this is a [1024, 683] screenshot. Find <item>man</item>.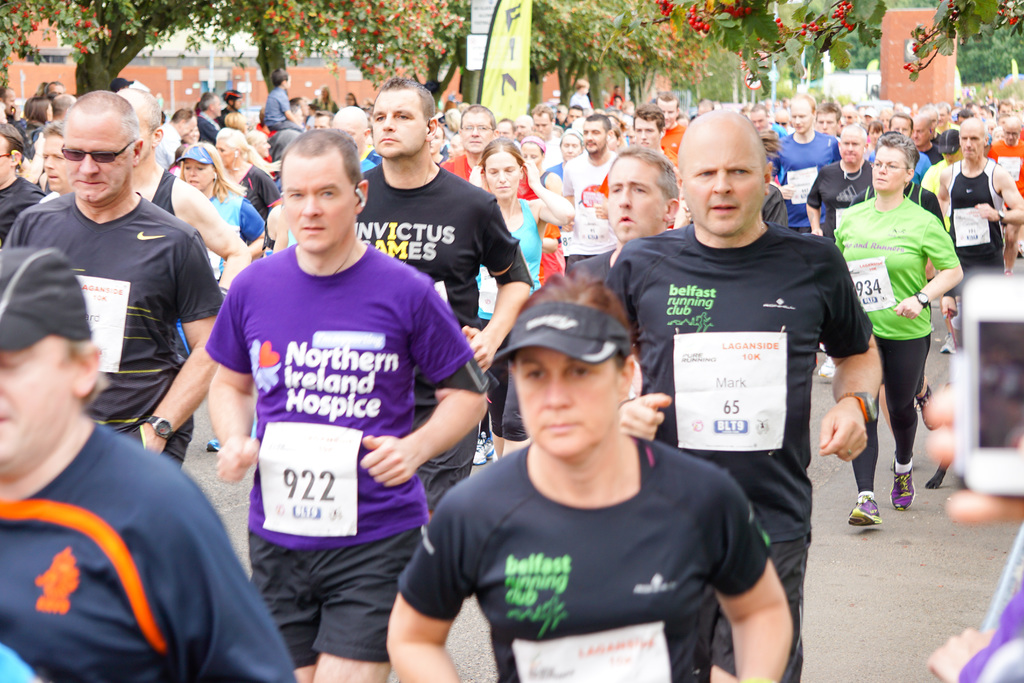
Bounding box: bbox(197, 90, 222, 145).
